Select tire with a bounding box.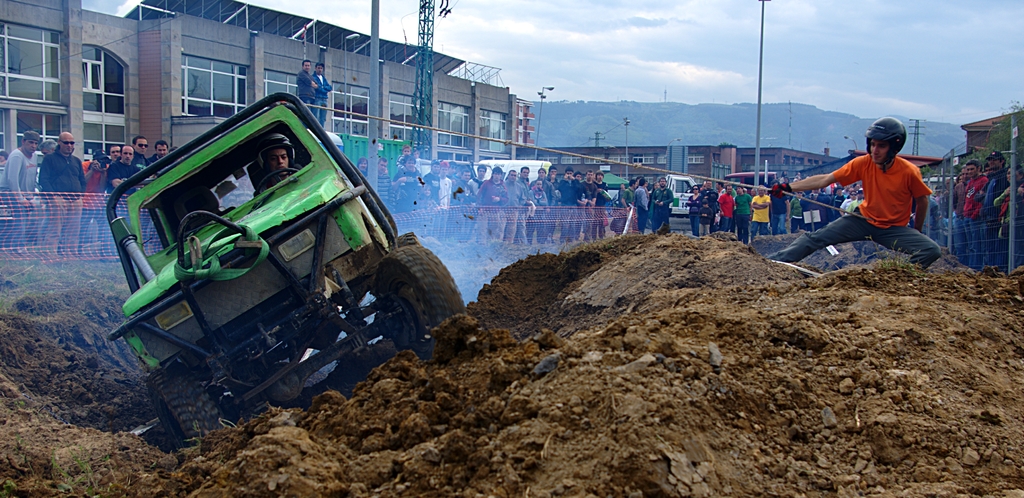
select_region(147, 376, 189, 444).
